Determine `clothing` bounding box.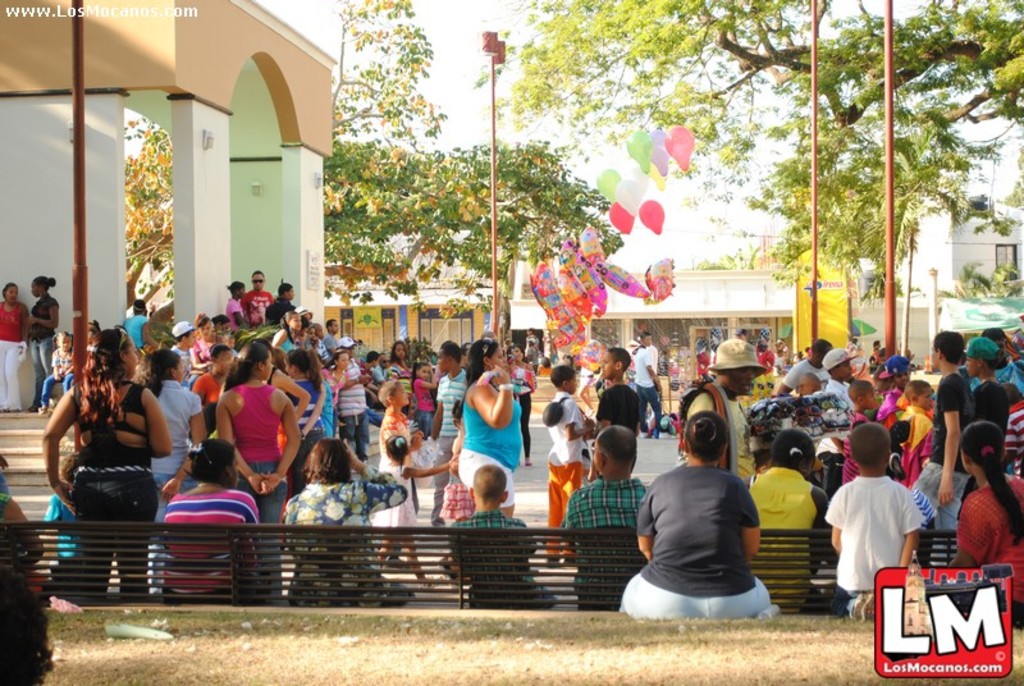
Determined: bbox=(1009, 402, 1023, 472).
